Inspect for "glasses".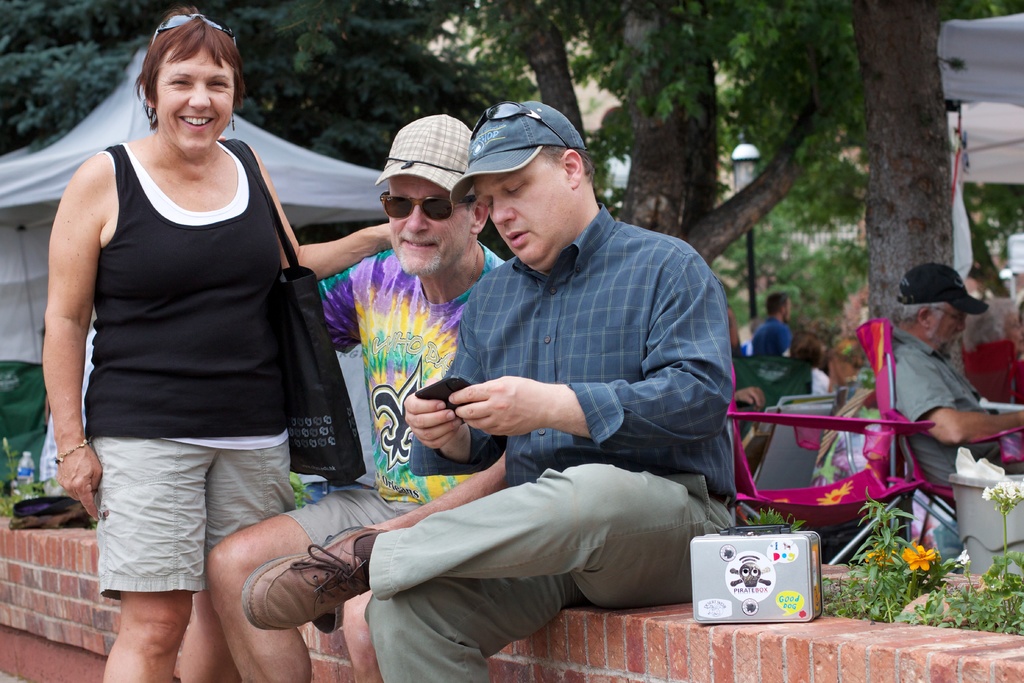
Inspection: region(934, 308, 968, 322).
